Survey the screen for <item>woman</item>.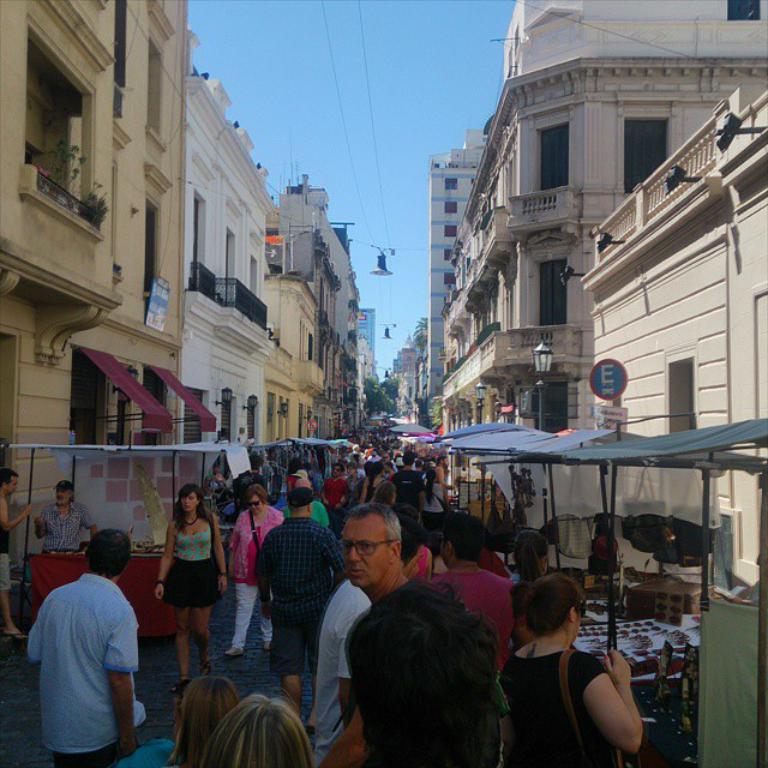
Survey found: [226, 484, 286, 658].
